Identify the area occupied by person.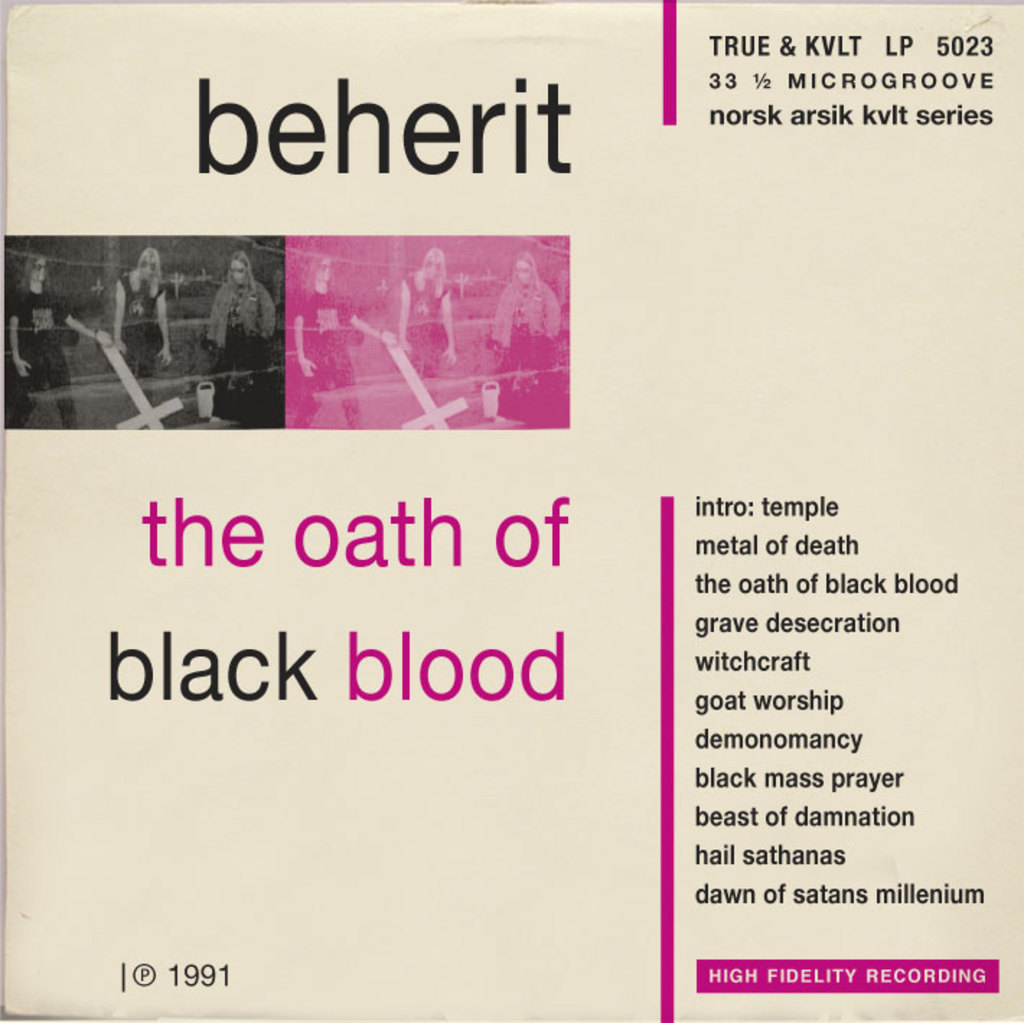
Area: detection(208, 254, 287, 423).
